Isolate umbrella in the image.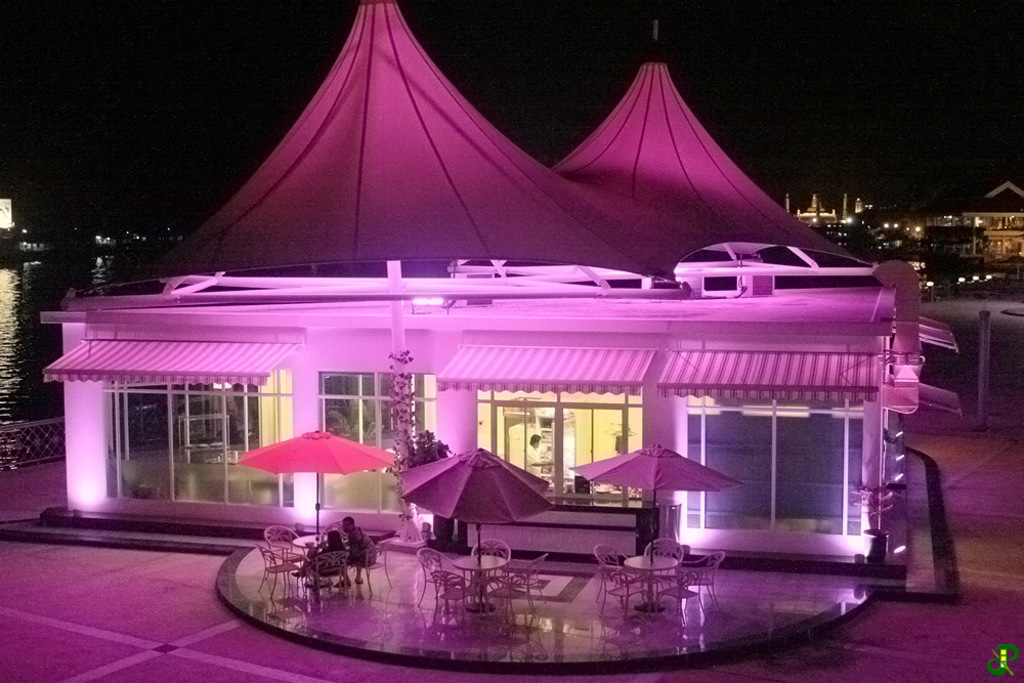
Isolated region: box=[567, 442, 743, 612].
